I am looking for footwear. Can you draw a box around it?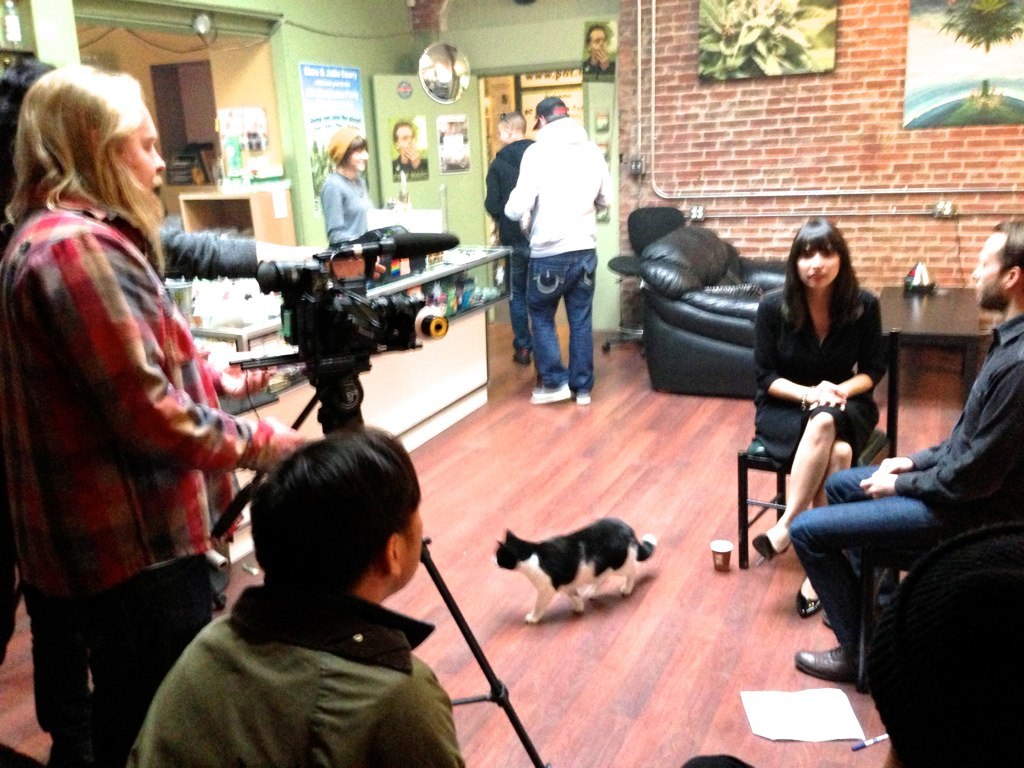
Sure, the bounding box is [531,381,573,406].
